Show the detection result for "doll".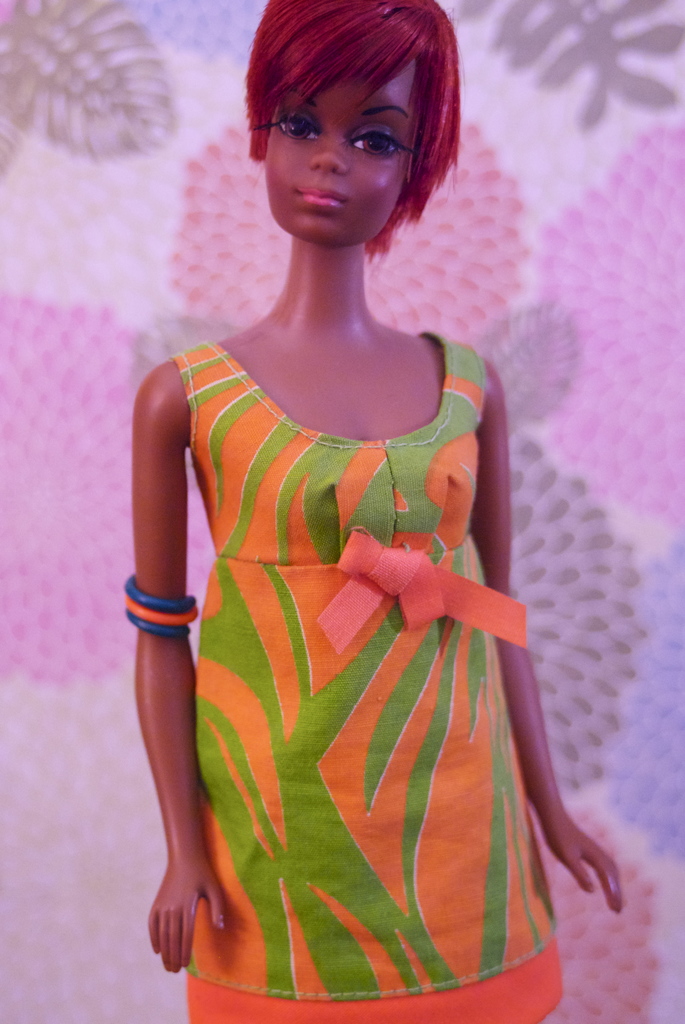
bbox=(101, 26, 586, 1023).
